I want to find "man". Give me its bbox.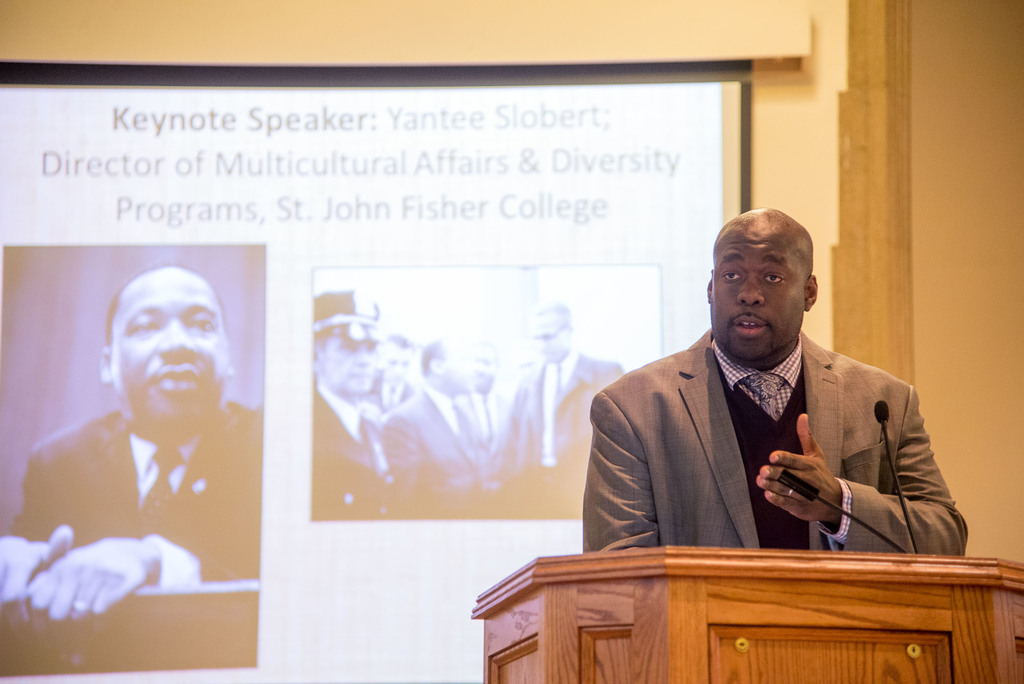
left=485, top=295, right=628, bottom=516.
